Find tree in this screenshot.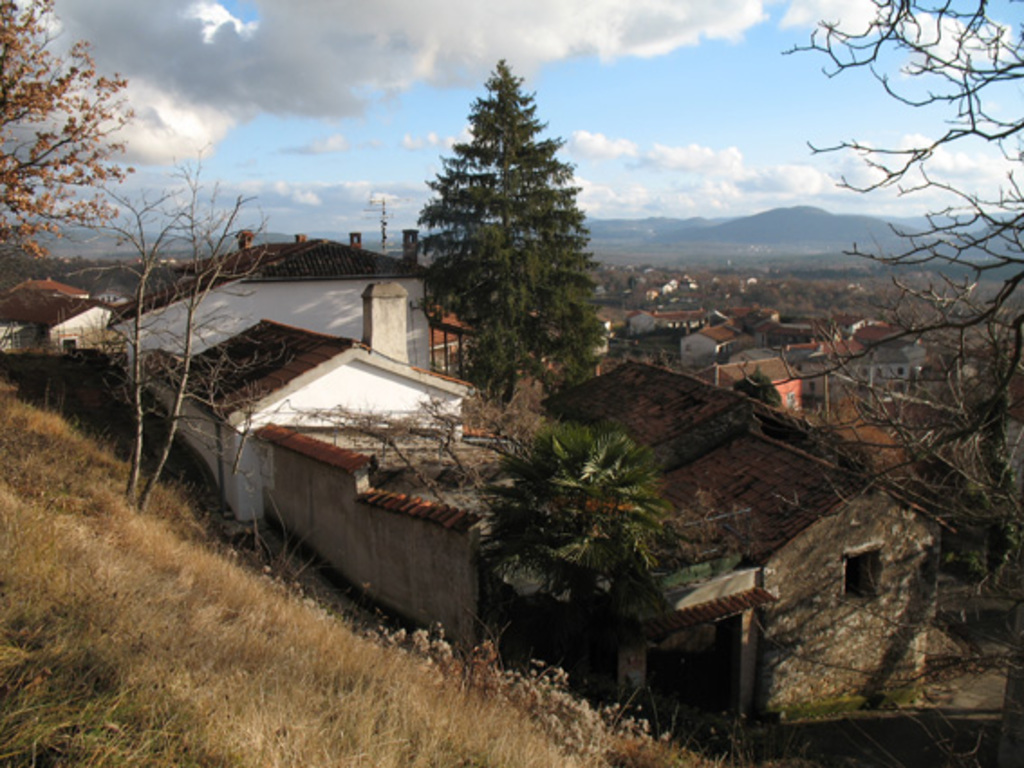
The bounding box for tree is [471, 426, 675, 717].
